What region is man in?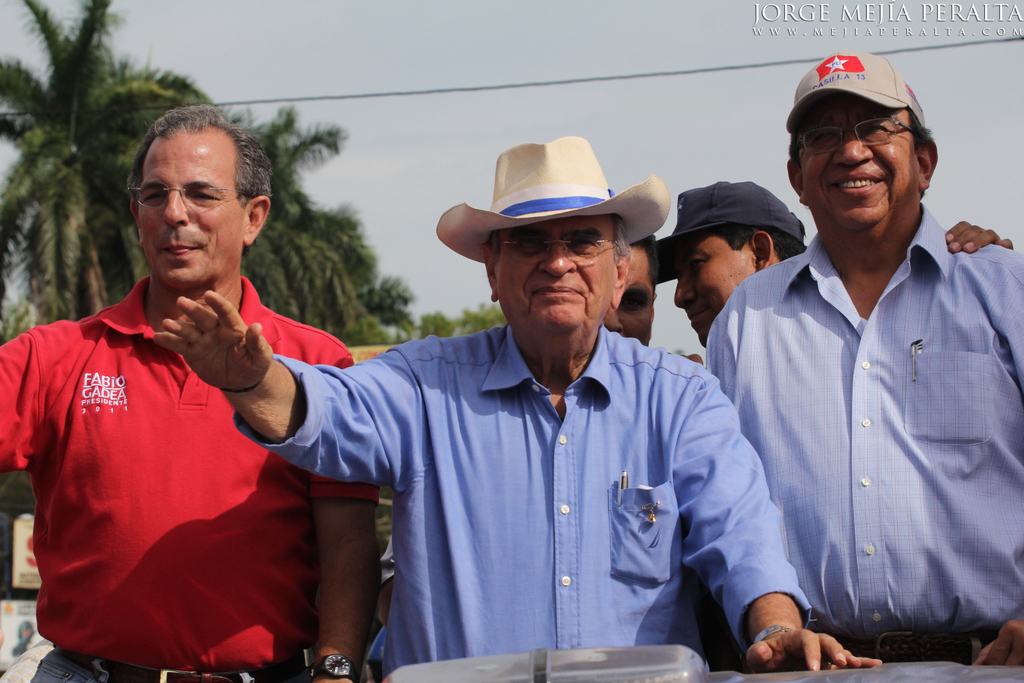
bbox=[0, 104, 378, 682].
